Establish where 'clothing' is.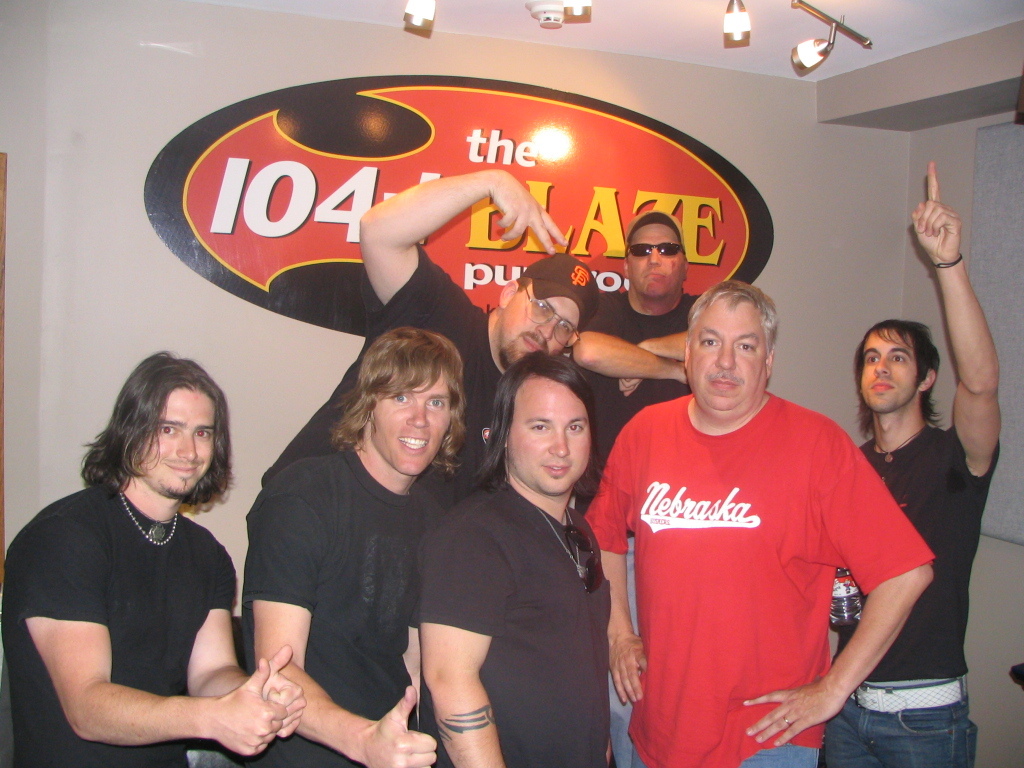
Established at <region>241, 437, 416, 767</region>.
